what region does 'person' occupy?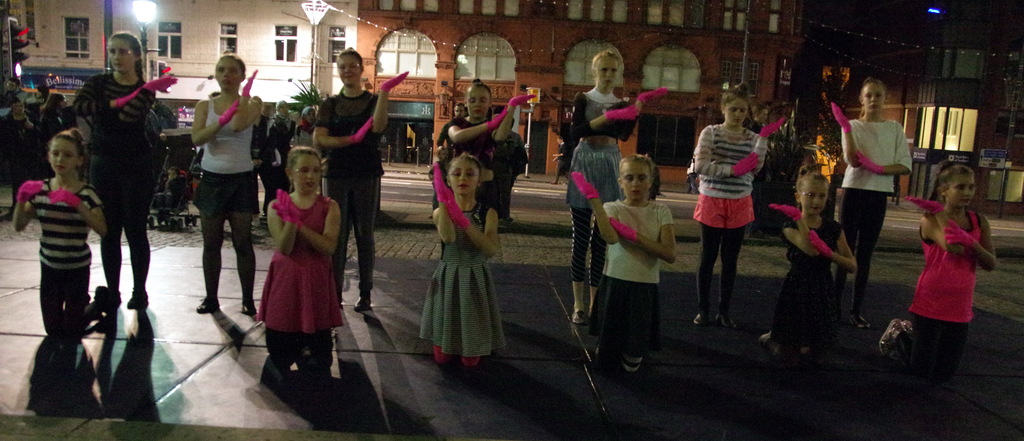
bbox=[573, 160, 673, 374].
